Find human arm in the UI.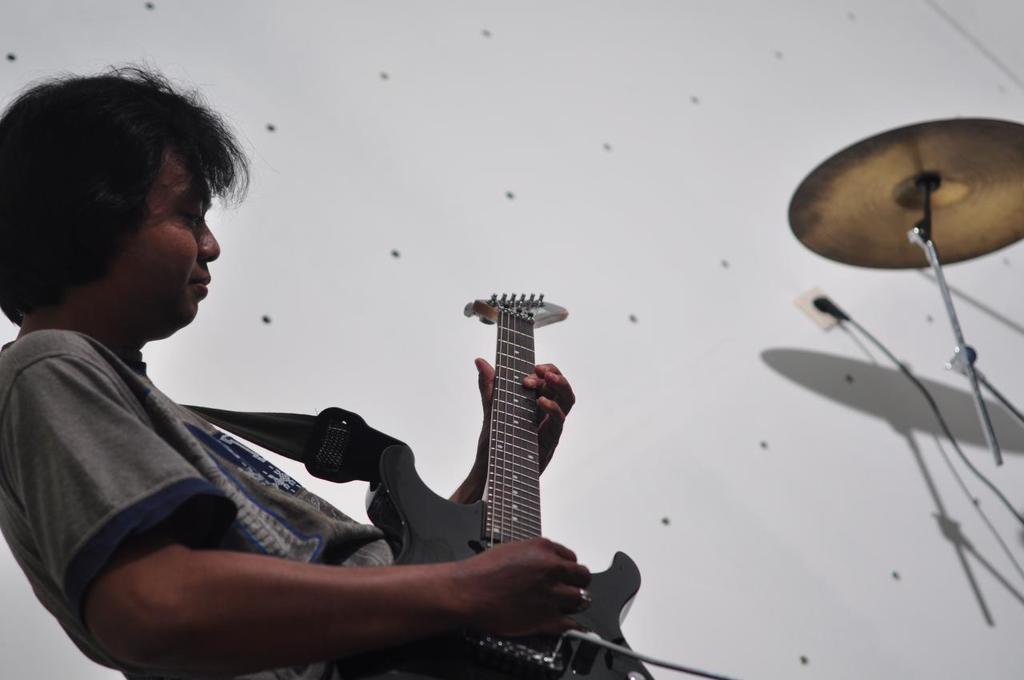
UI element at bbox(55, 382, 595, 653).
